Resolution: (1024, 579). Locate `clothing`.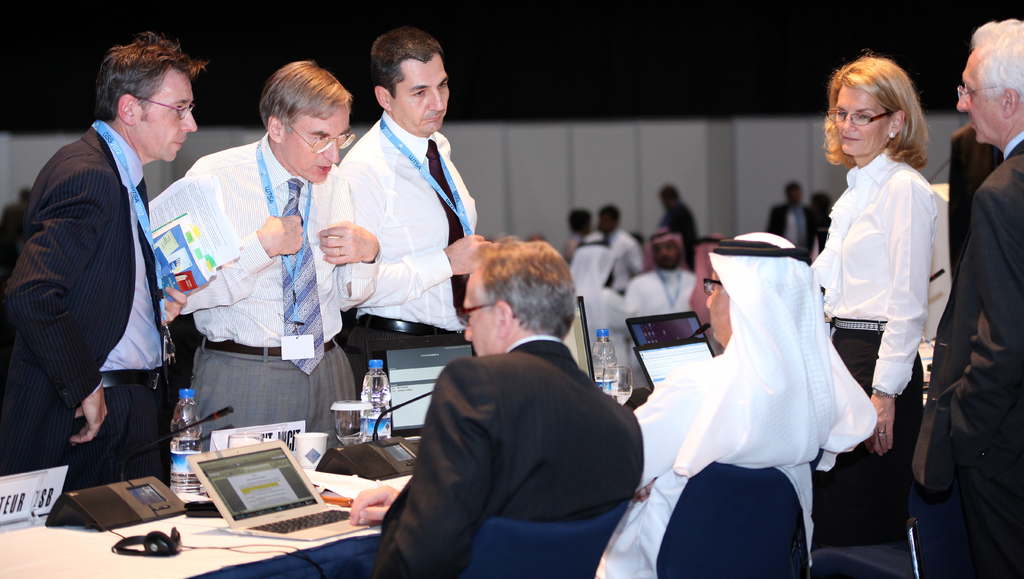
(784,203,814,258).
